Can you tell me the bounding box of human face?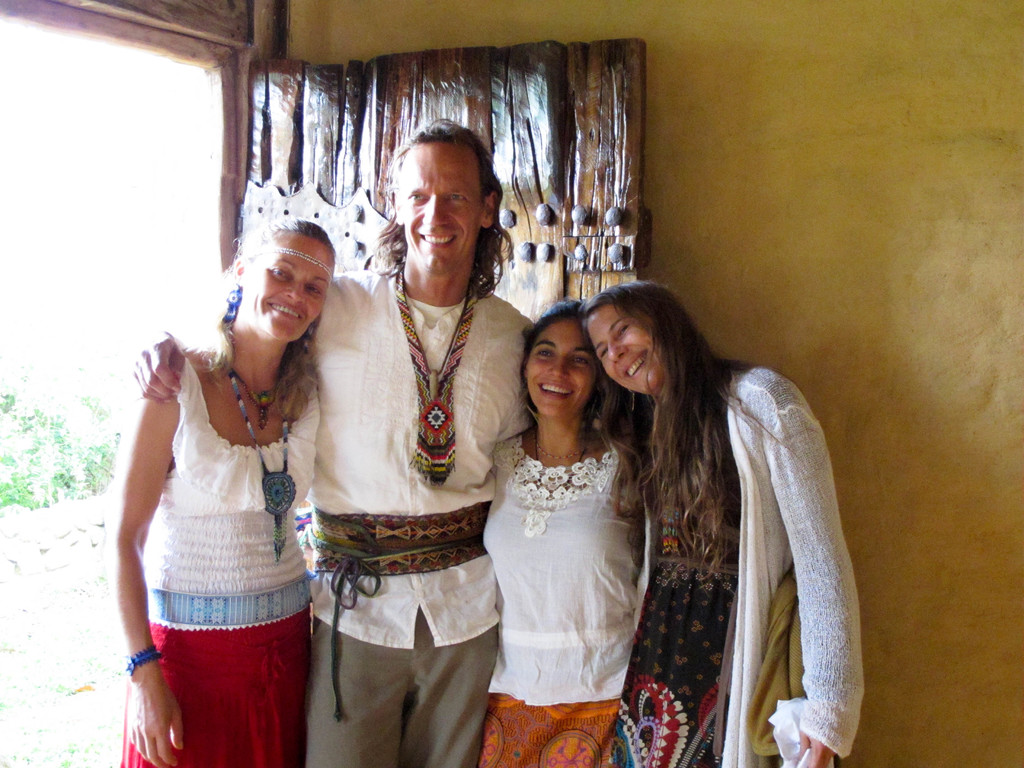
[580,303,662,390].
